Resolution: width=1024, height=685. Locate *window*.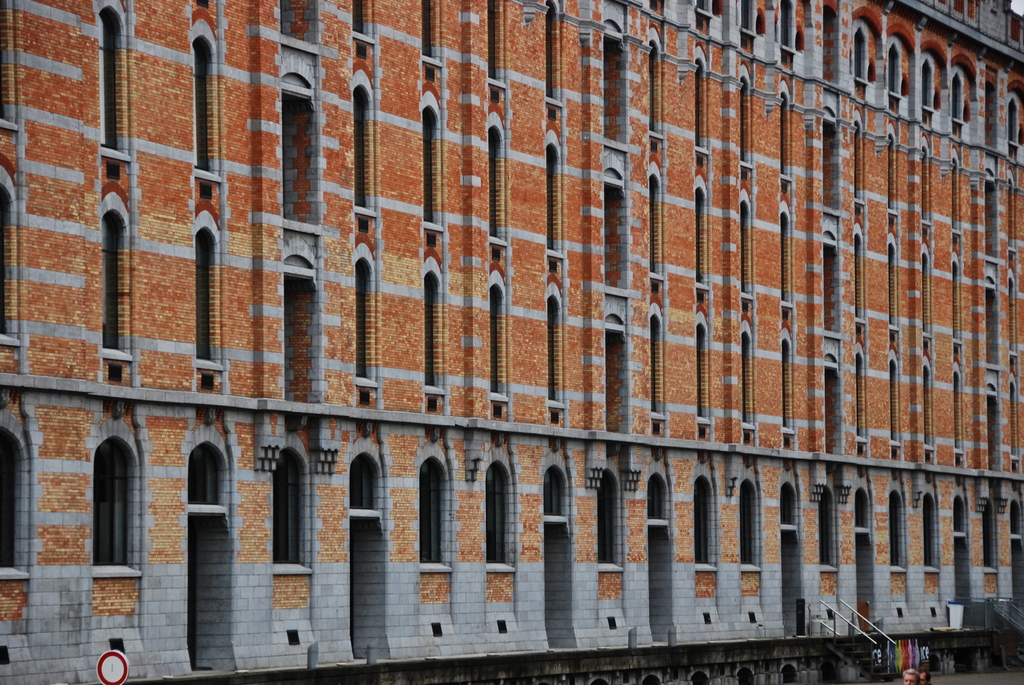
left=852, top=109, right=864, bottom=202.
